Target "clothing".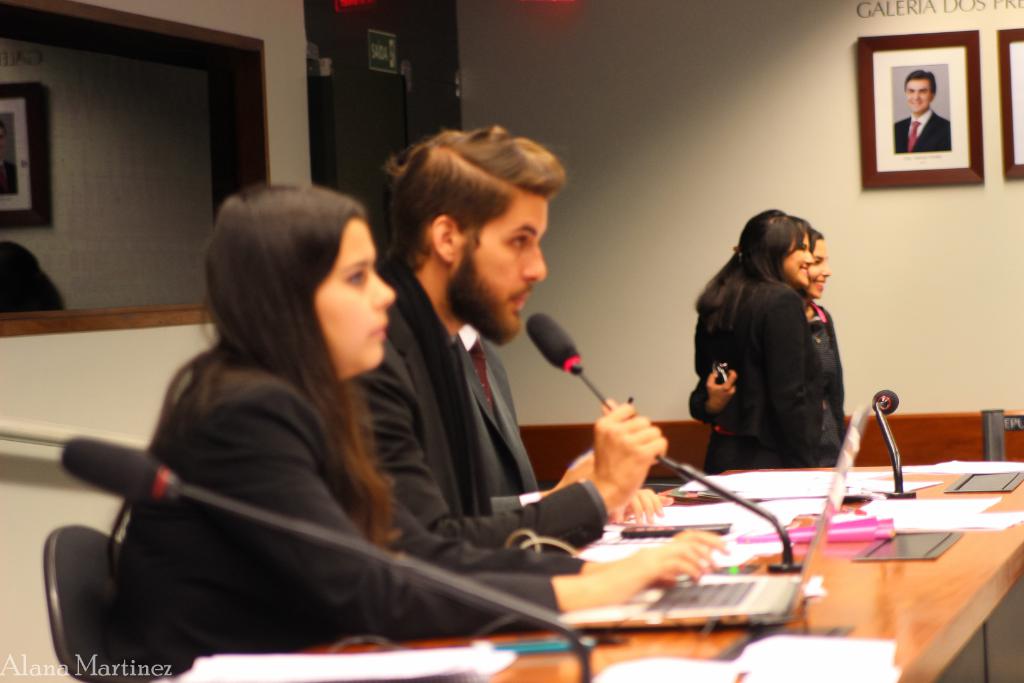
Target region: [left=118, top=343, right=588, bottom=682].
